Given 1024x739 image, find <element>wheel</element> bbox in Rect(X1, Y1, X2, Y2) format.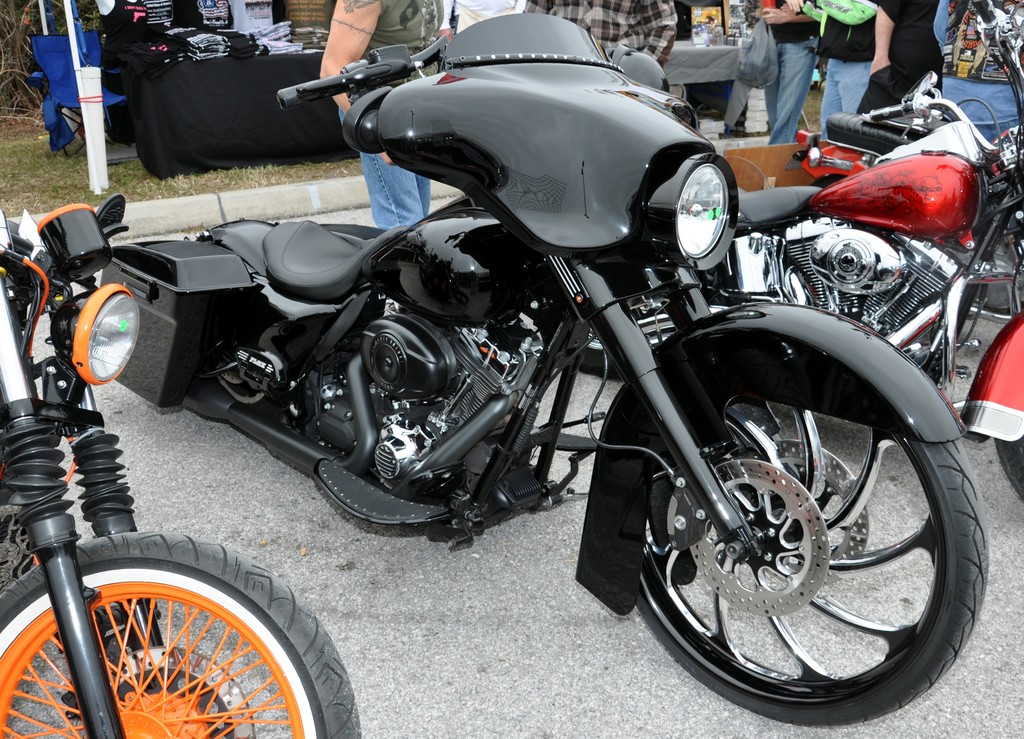
Rect(992, 437, 1023, 514).
